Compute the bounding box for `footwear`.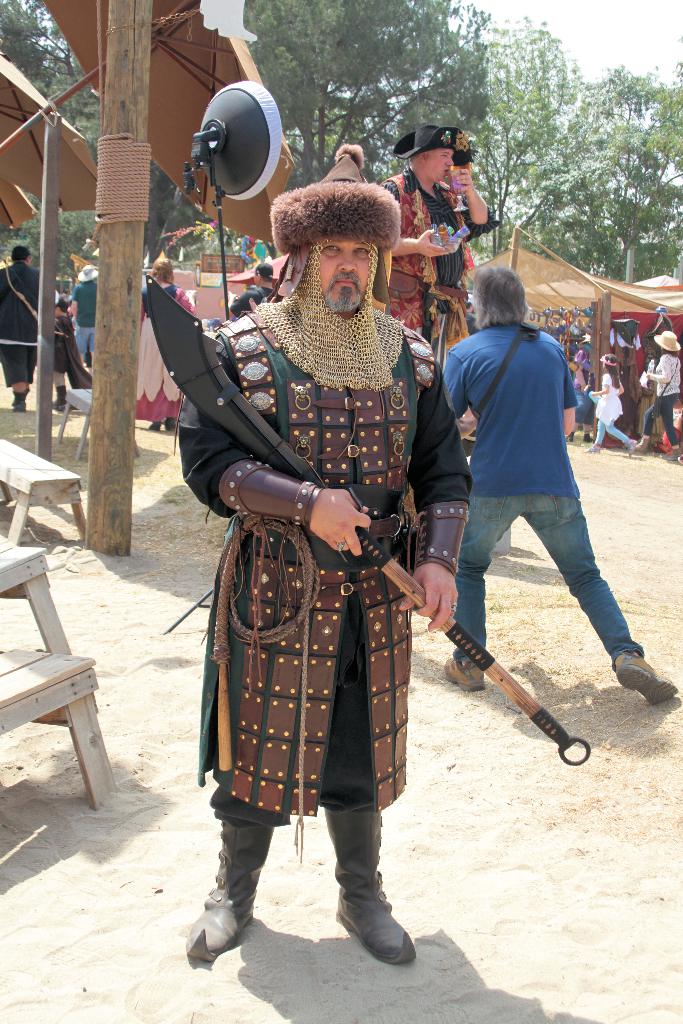
{"left": 54, "top": 386, "right": 69, "bottom": 410}.
